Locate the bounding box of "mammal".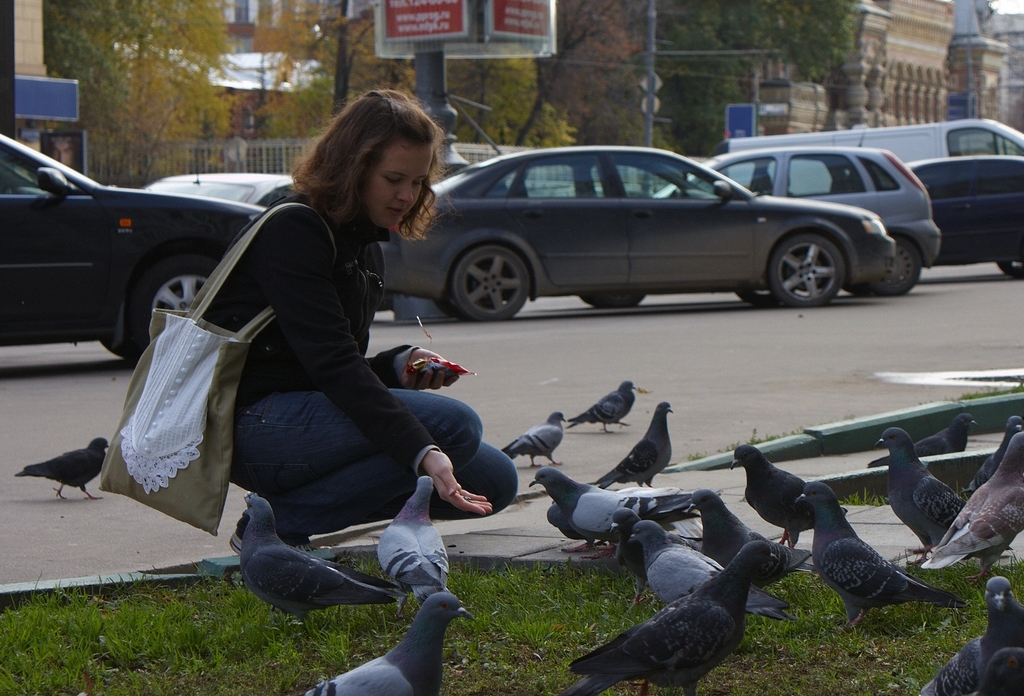
Bounding box: [87, 122, 552, 584].
